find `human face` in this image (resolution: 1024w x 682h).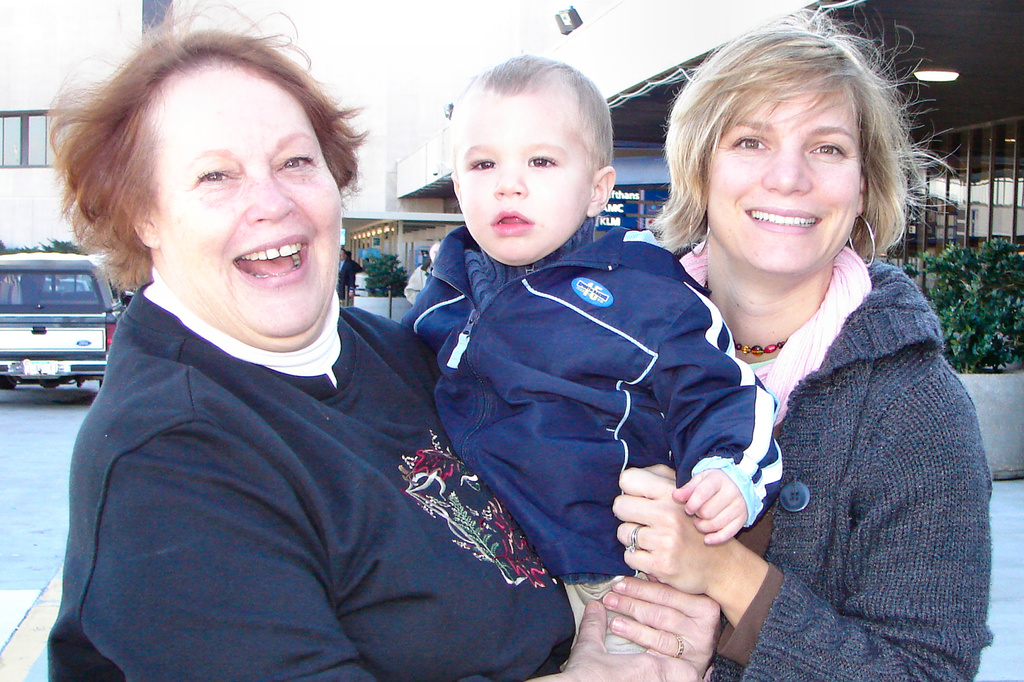
crop(452, 99, 589, 263).
